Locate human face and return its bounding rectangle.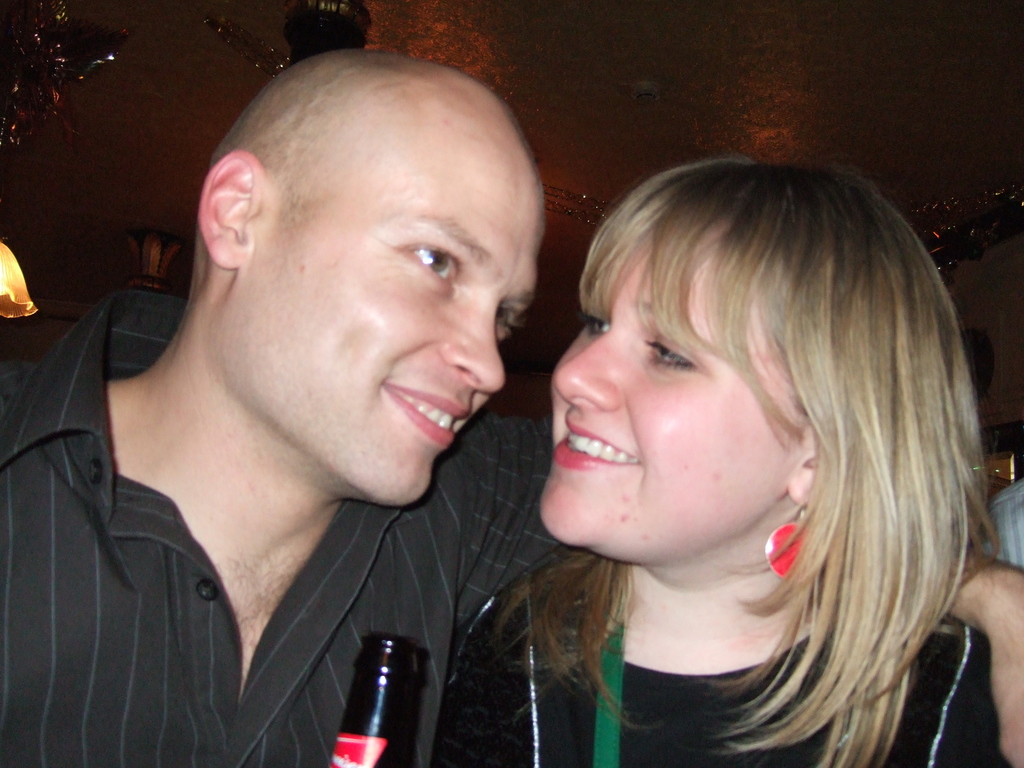
Rect(228, 102, 547, 504).
